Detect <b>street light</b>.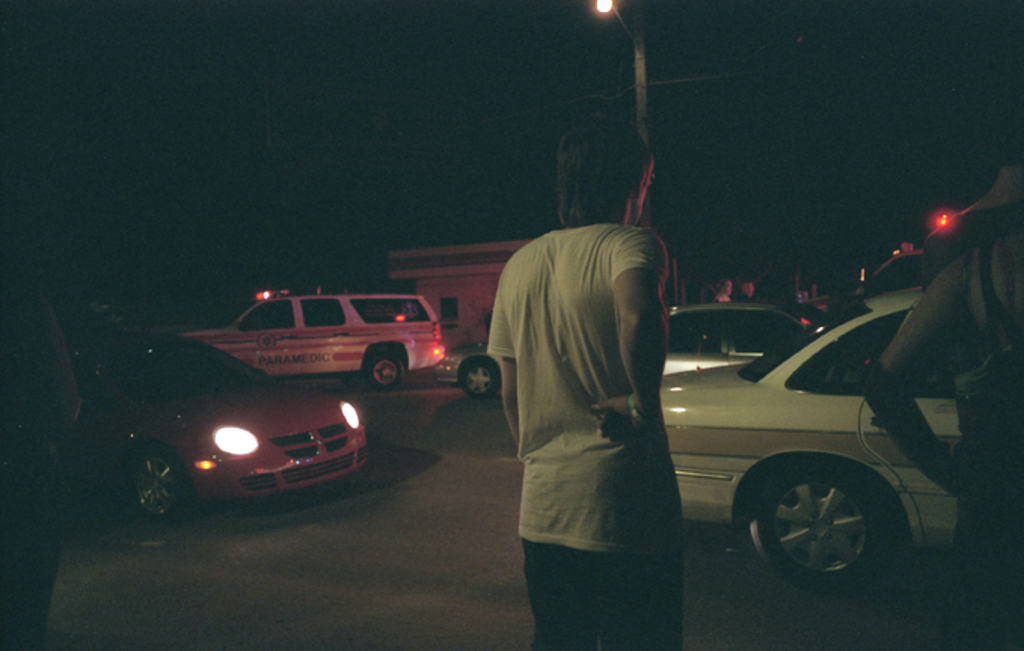
Detected at bbox(590, 0, 647, 163).
